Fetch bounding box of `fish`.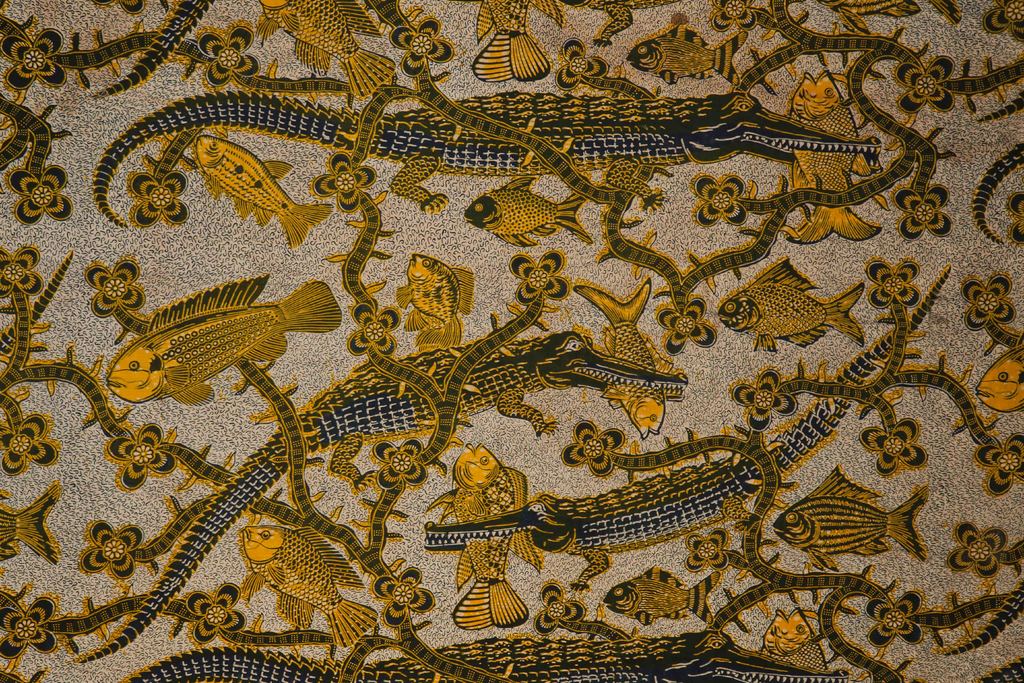
Bbox: x1=758, y1=611, x2=829, y2=675.
